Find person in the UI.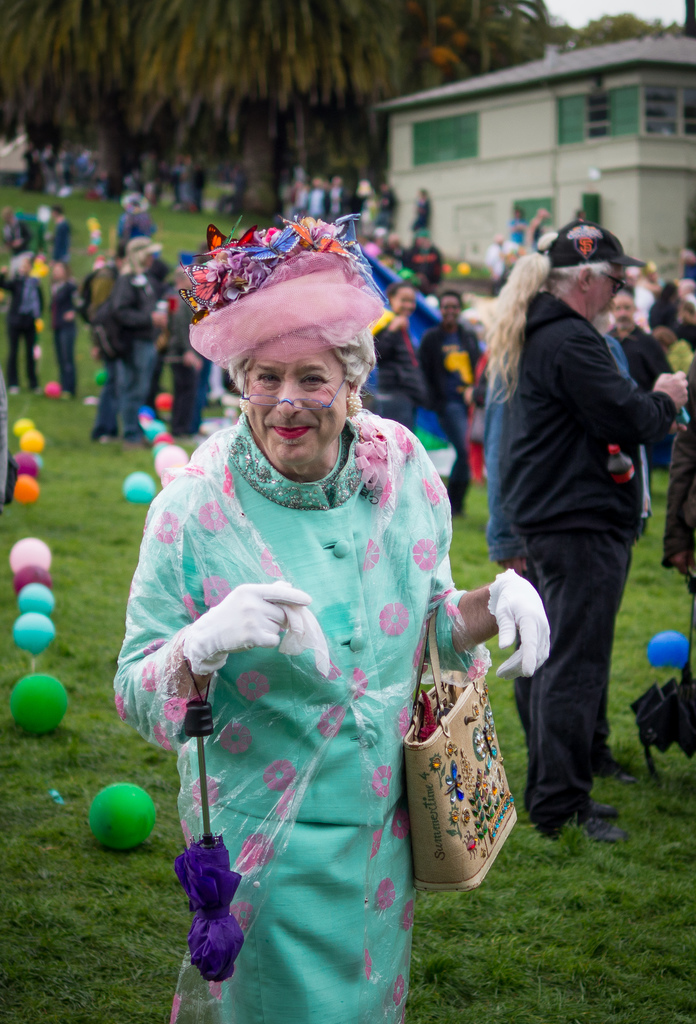
UI element at [x1=77, y1=241, x2=122, y2=430].
